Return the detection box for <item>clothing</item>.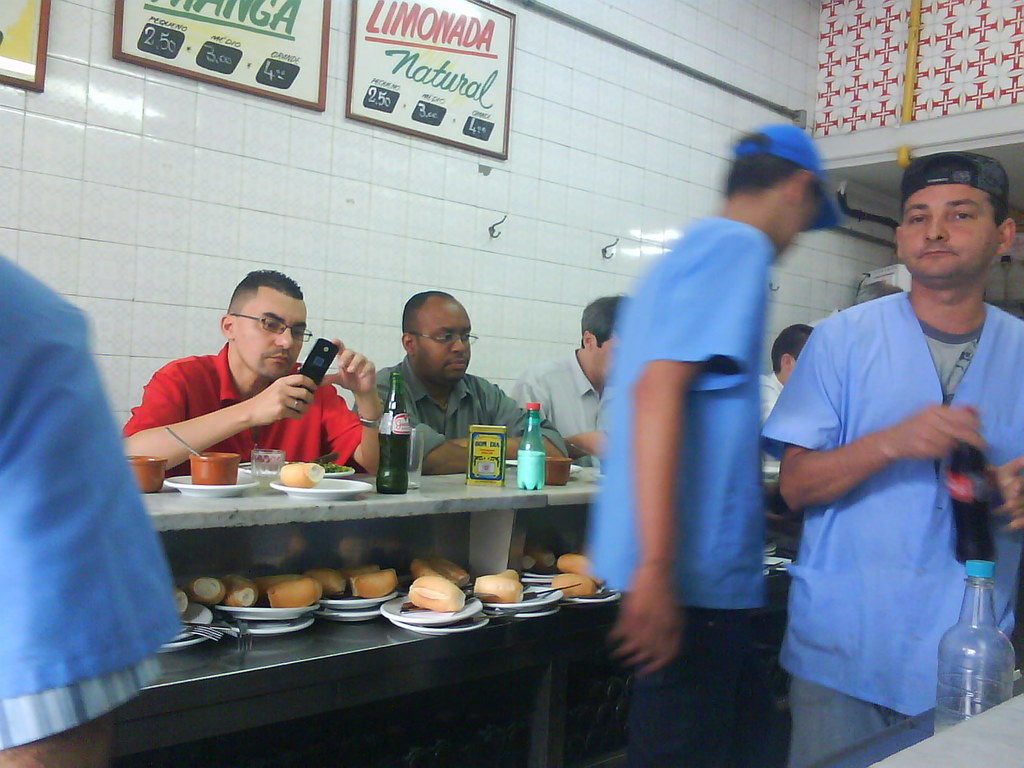
select_region(588, 224, 779, 767).
